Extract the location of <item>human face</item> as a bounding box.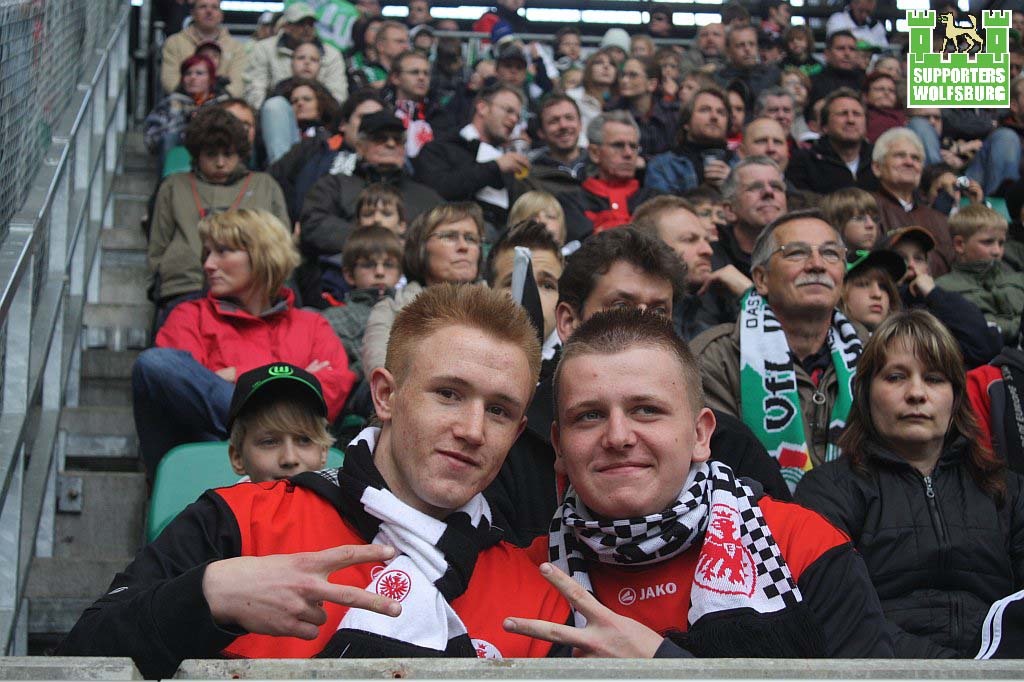
left=528, top=205, right=567, bottom=248.
